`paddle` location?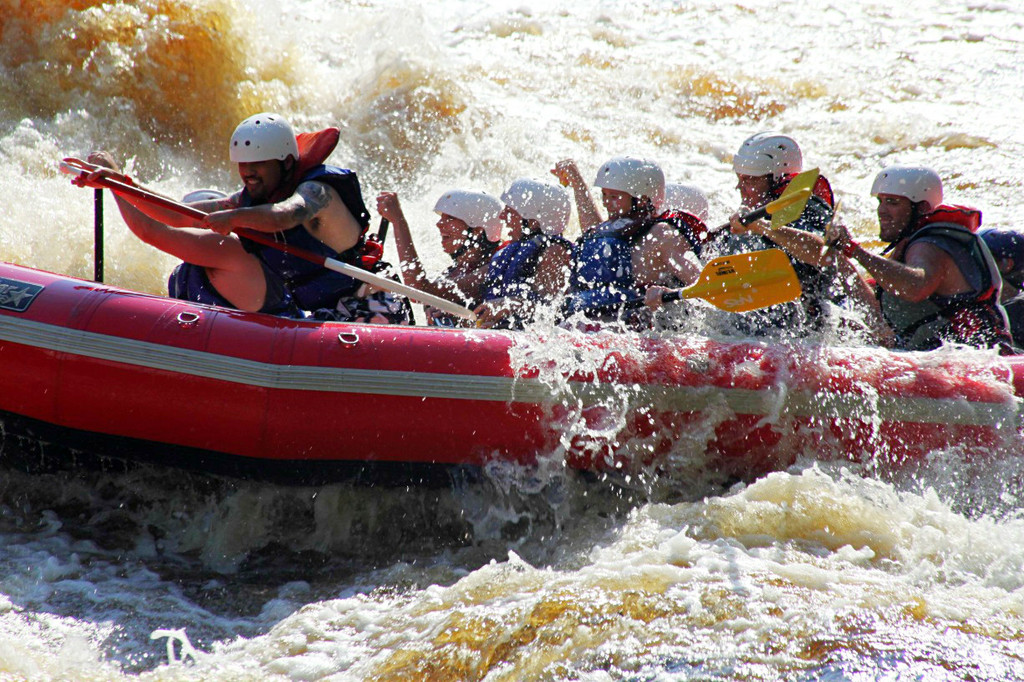
(558,176,569,190)
